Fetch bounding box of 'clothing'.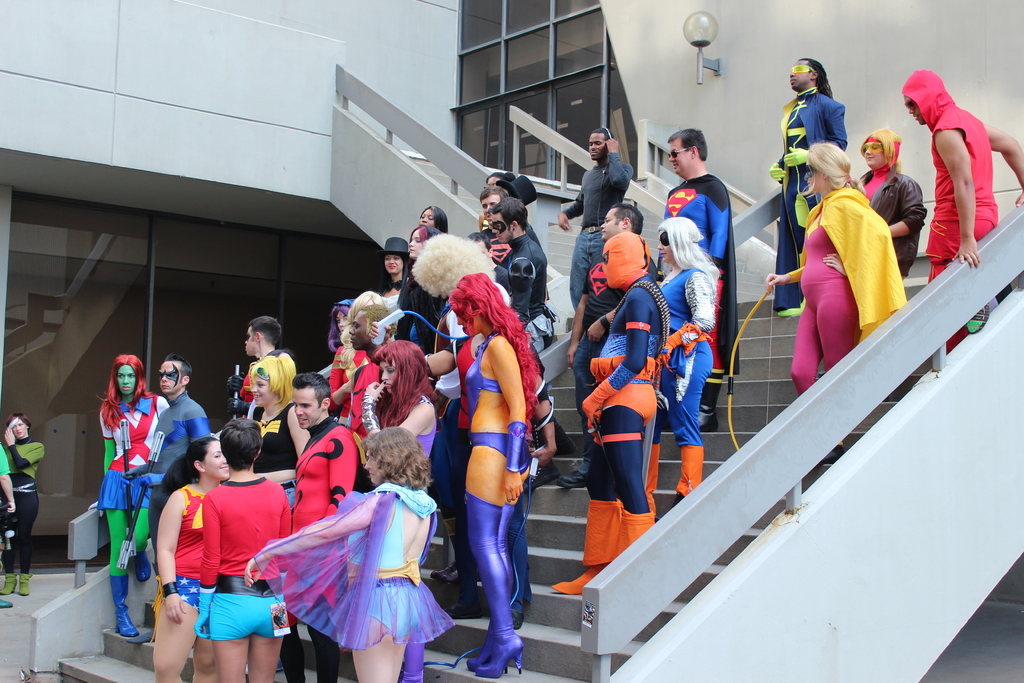
Bbox: [x1=247, y1=483, x2=454, y2=651].
